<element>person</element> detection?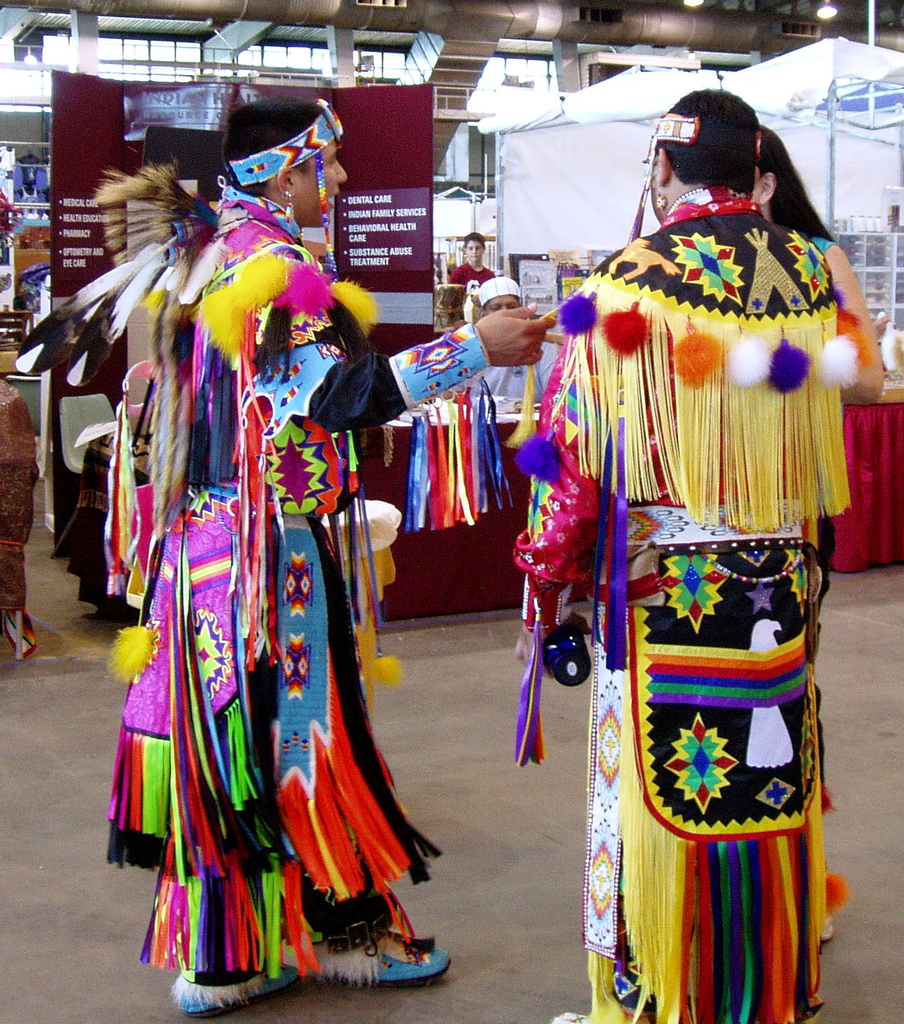
Rect(511, 89, 853, 1020)
